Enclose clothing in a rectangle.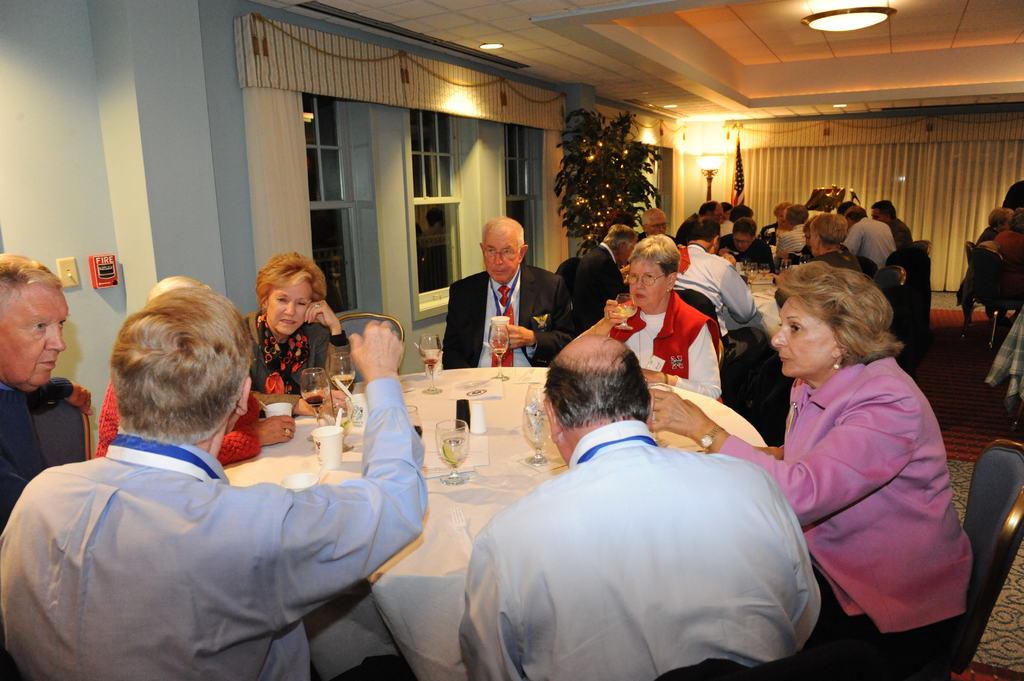
(x1=666, y1=237, x2=771, y2=377).
